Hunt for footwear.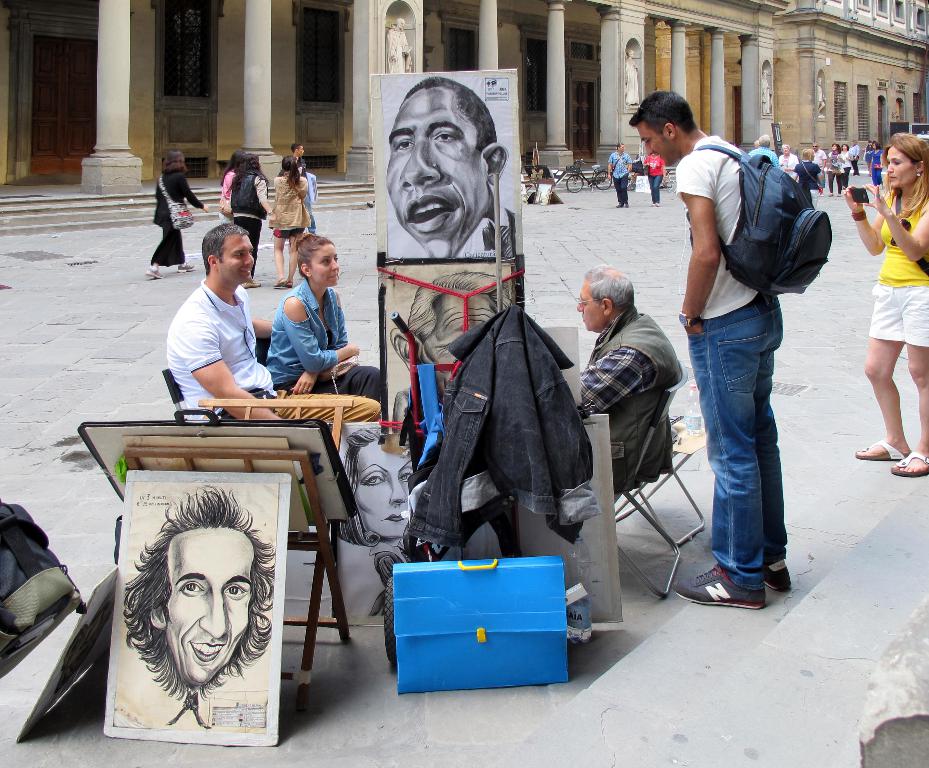
Hunted down at {"left": 764, "top": 554, "right": 794, "bottom": 594}.
